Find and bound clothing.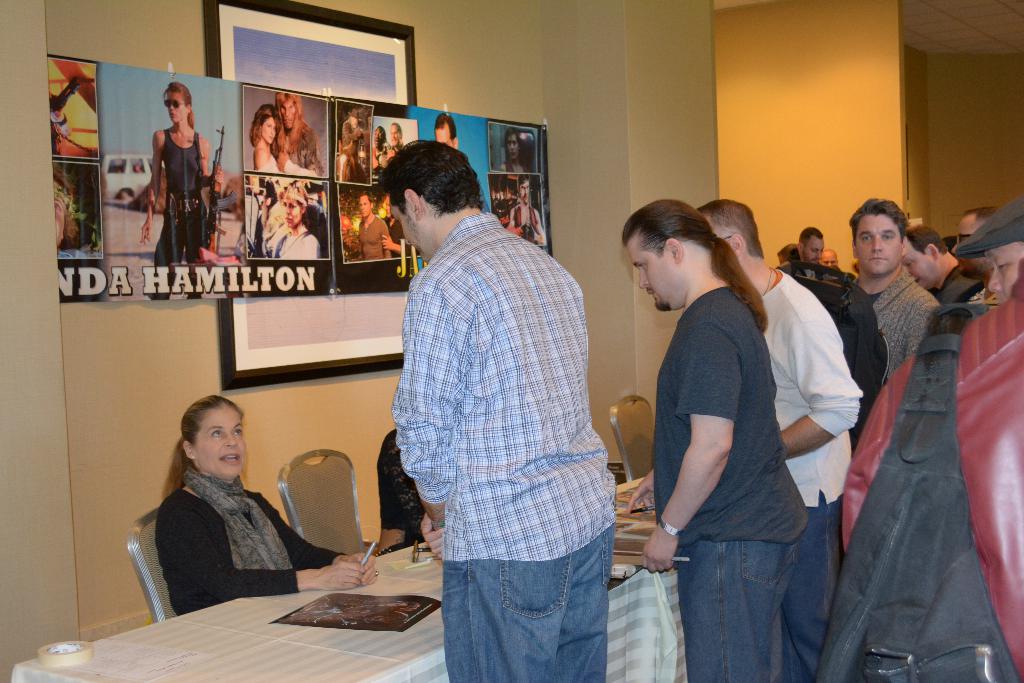
Bound: select_region(829, 227, 1002, 678).
